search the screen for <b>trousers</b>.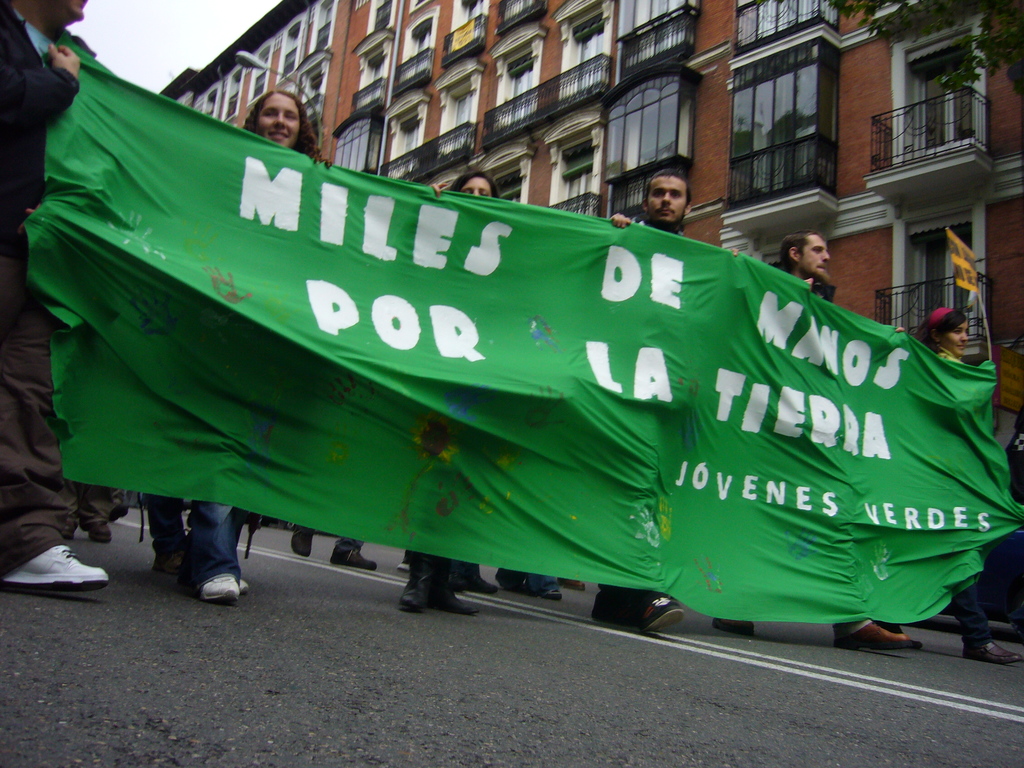
Found at left=0, top=214, right=69, bottom=573.
